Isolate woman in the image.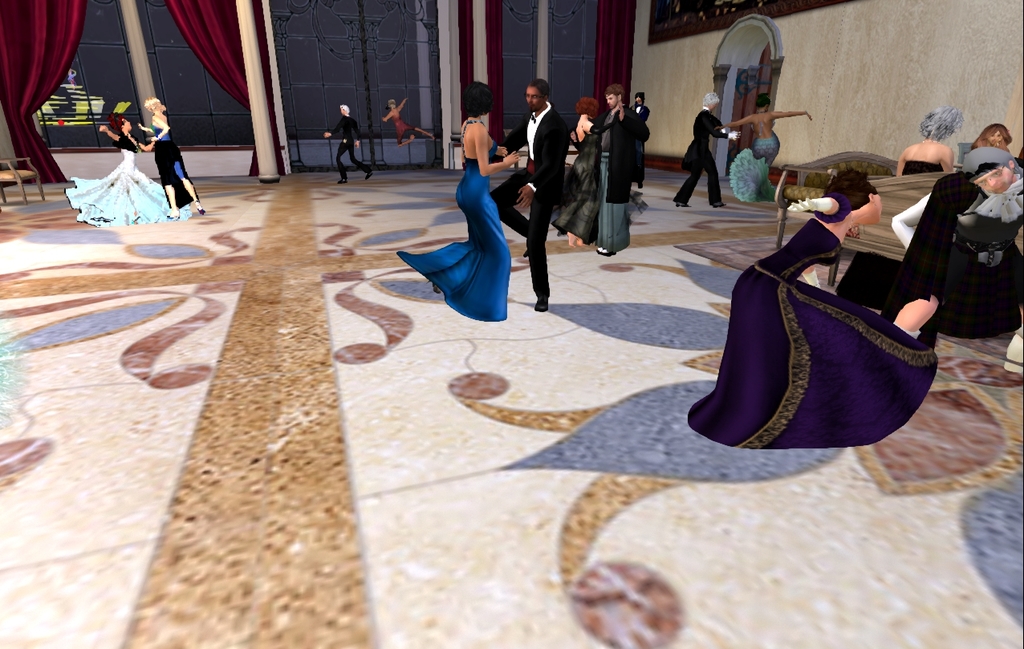
Isolated region: pyautogui.locateOnScreen(550, 97, 623, 245).
